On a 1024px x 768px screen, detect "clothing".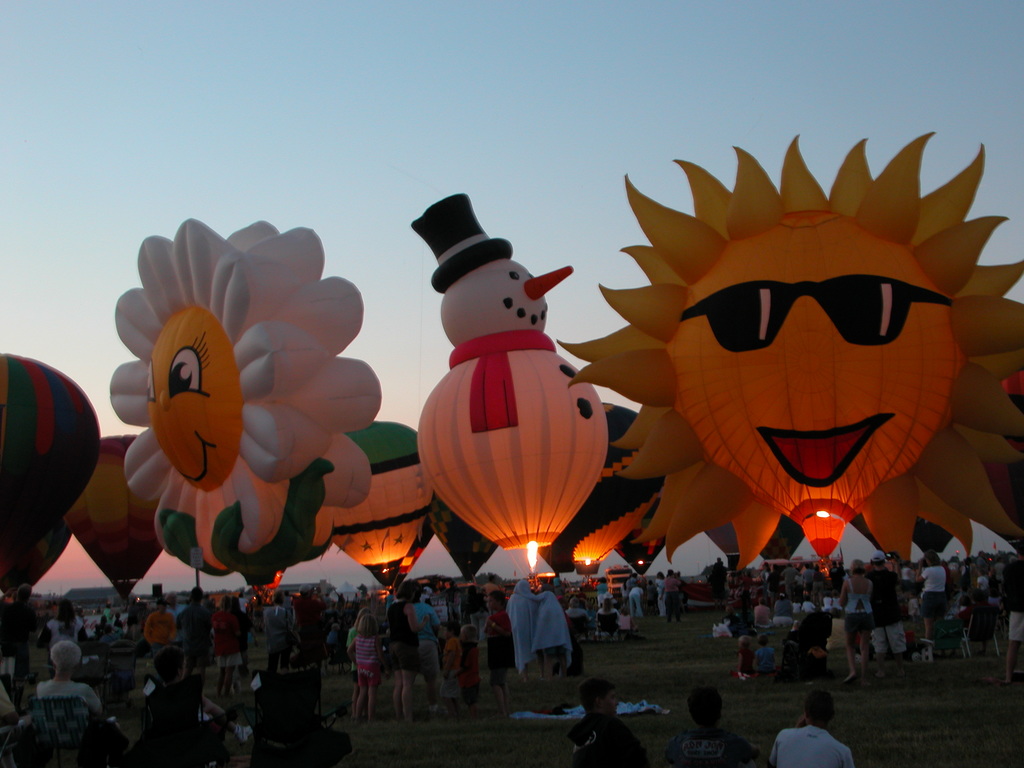
left=484, top=584, right=499, bottom=597.
